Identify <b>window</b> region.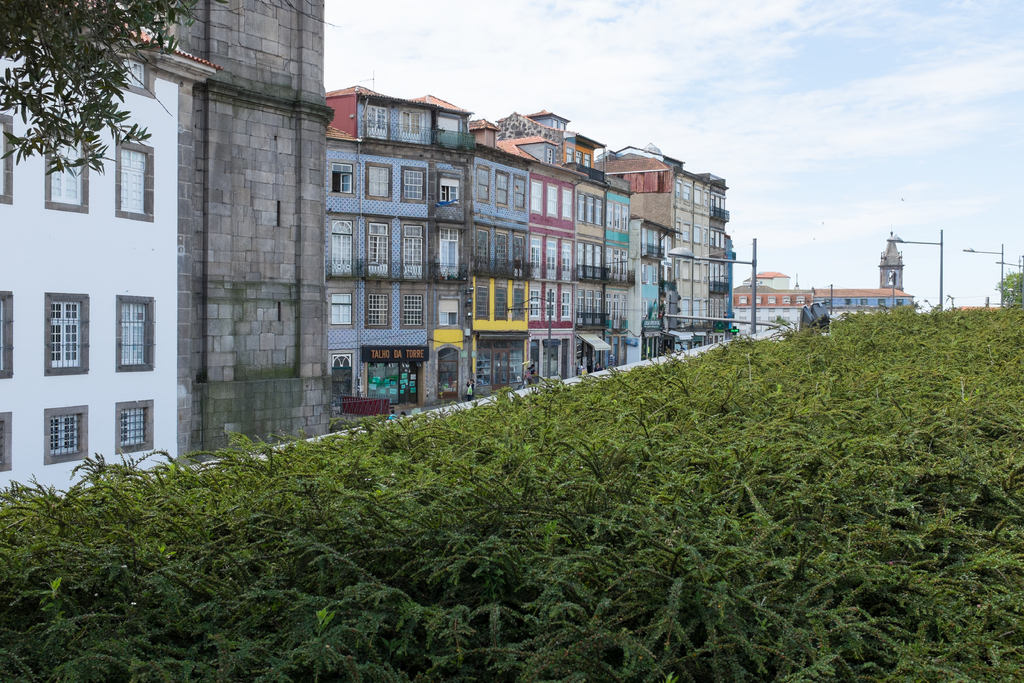
Region: 364/285/390/327.
